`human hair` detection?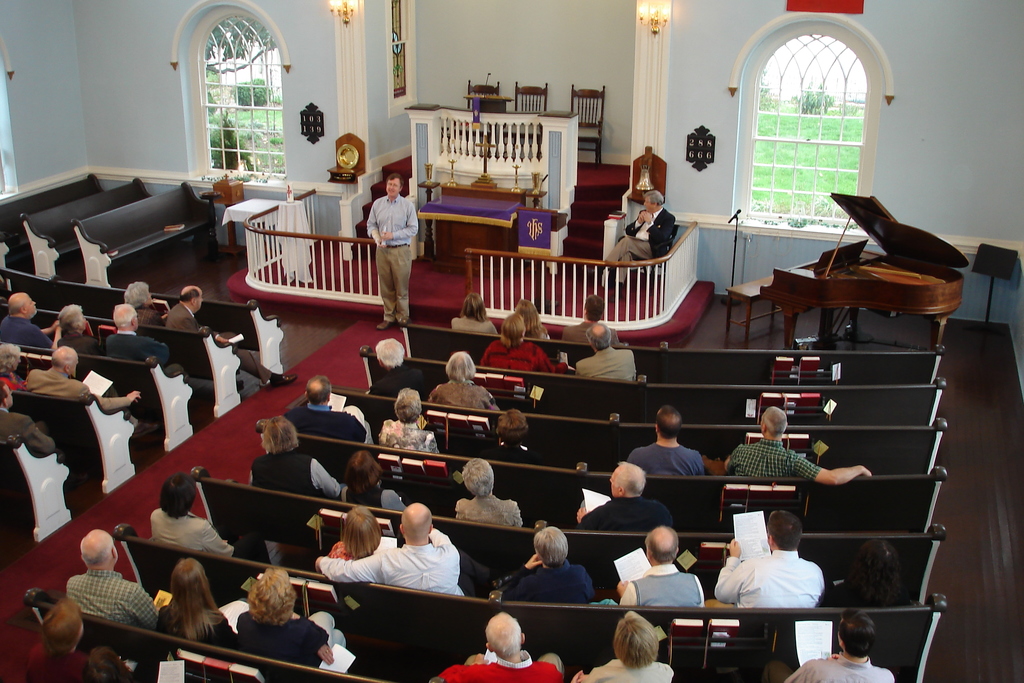
rect(514, 295, 540, 334)
